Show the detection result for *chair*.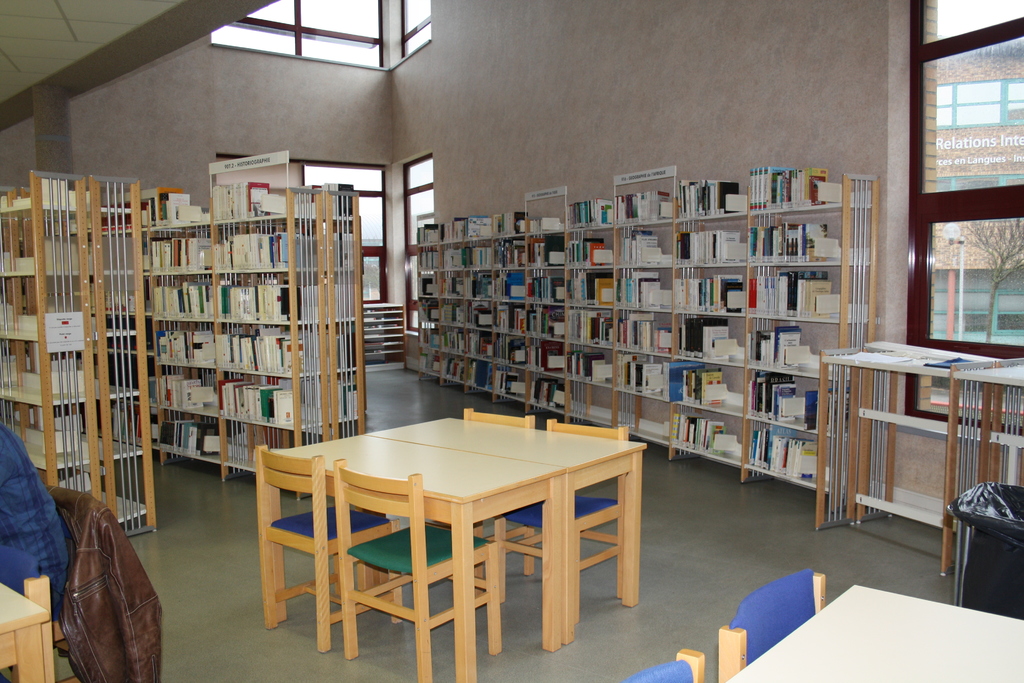
<box>490,418,630,623</box>.
